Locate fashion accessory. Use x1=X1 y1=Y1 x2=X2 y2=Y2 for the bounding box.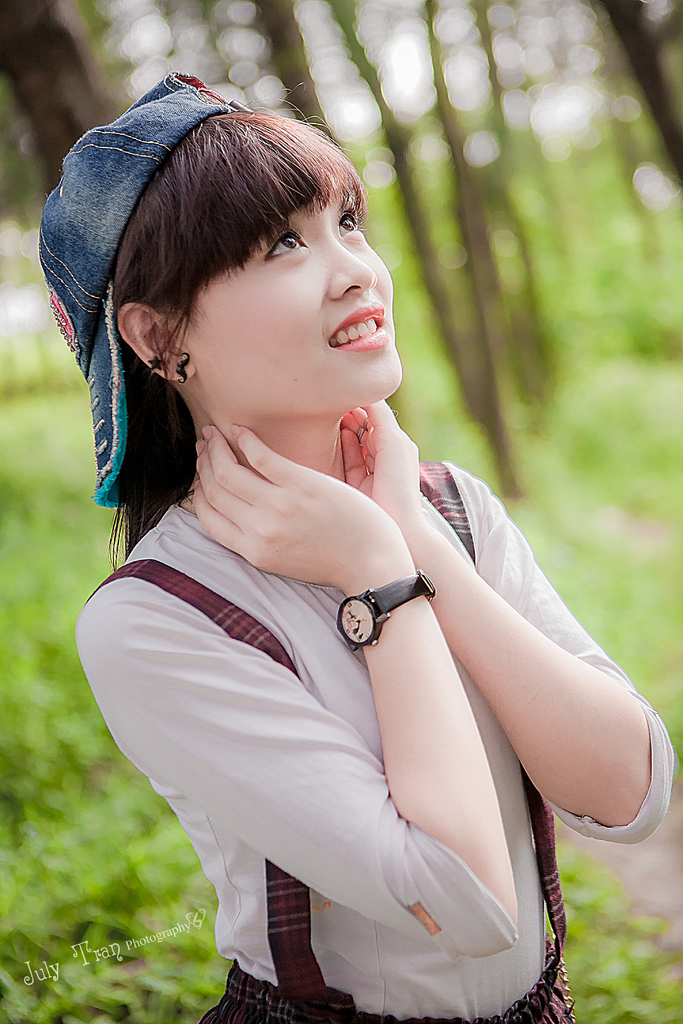
x1=355 y1=427 x2=367 y2=443.
